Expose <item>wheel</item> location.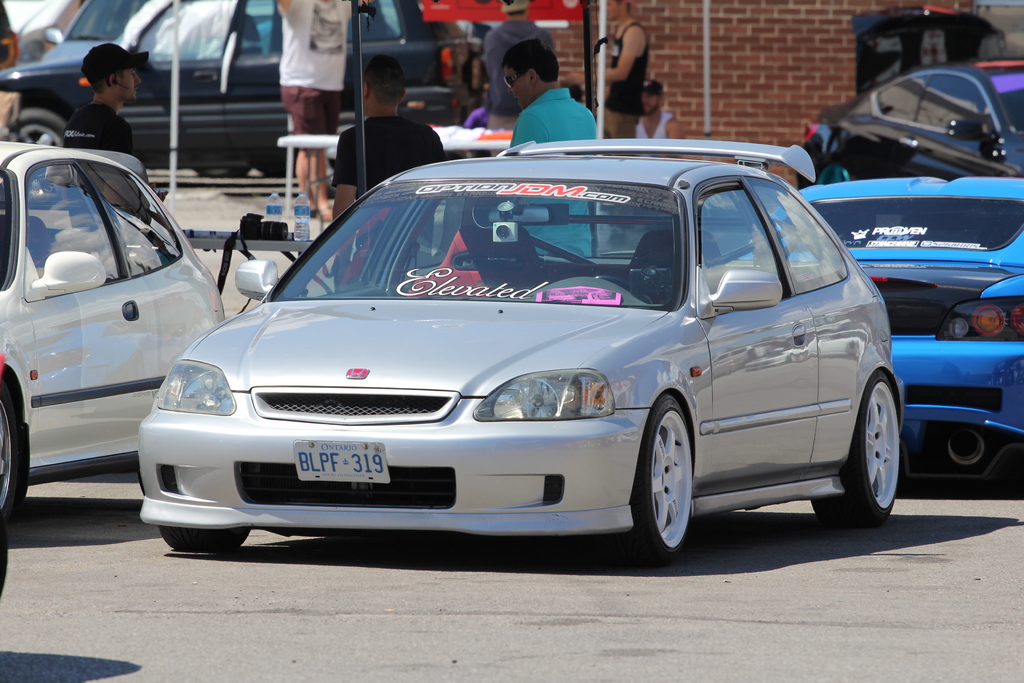
Exposed at region(157, 527, 252, 561).
